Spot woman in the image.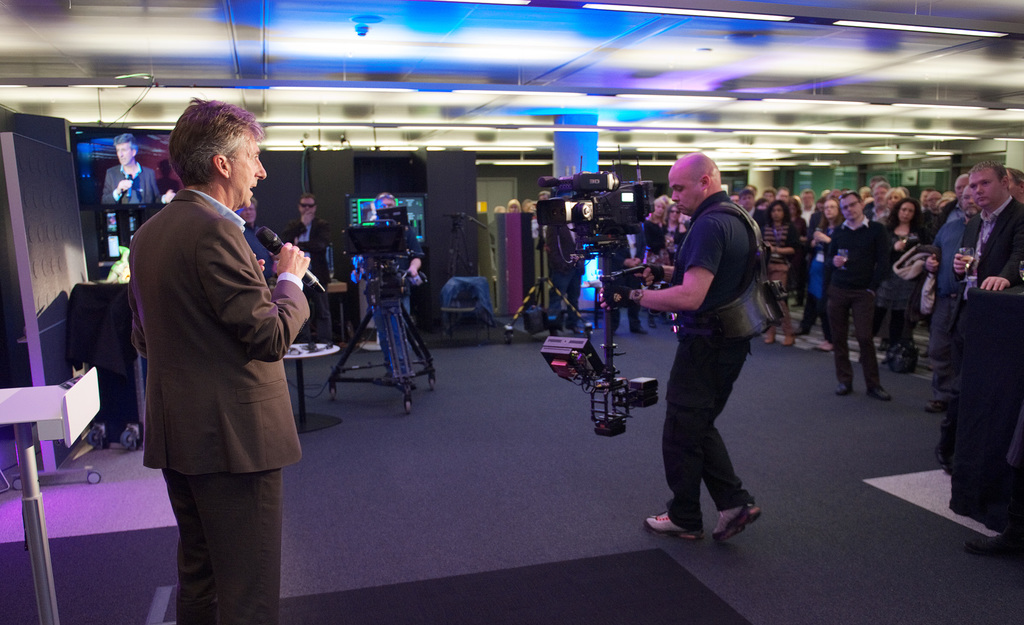
woman found at Rect(794, 192, 836, 352).
